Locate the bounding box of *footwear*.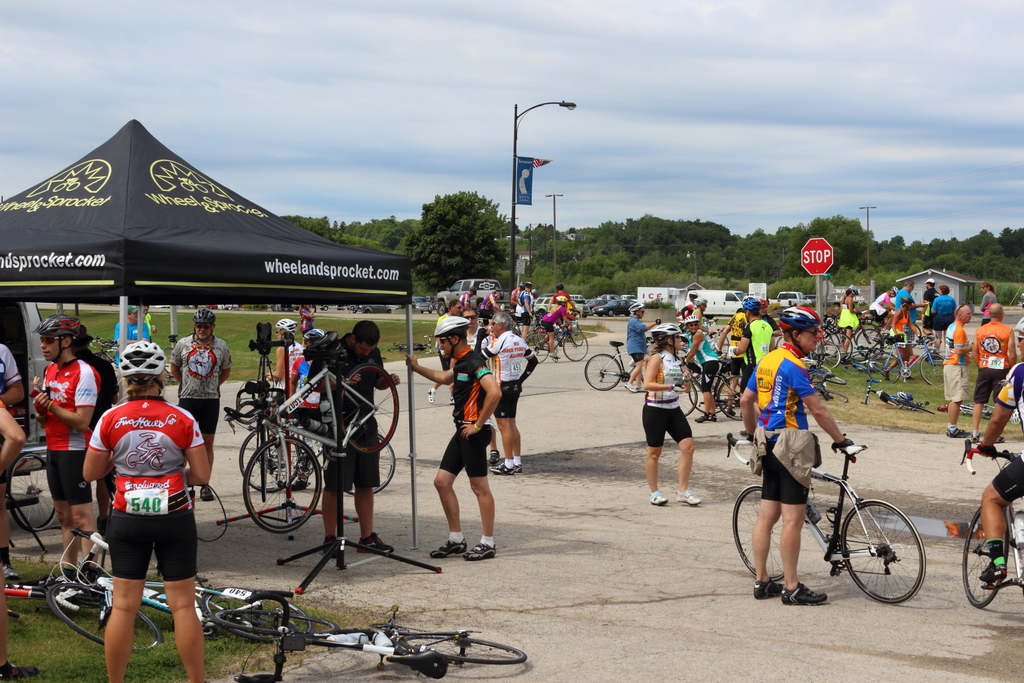
Bounding box: [430,538,467,556].
